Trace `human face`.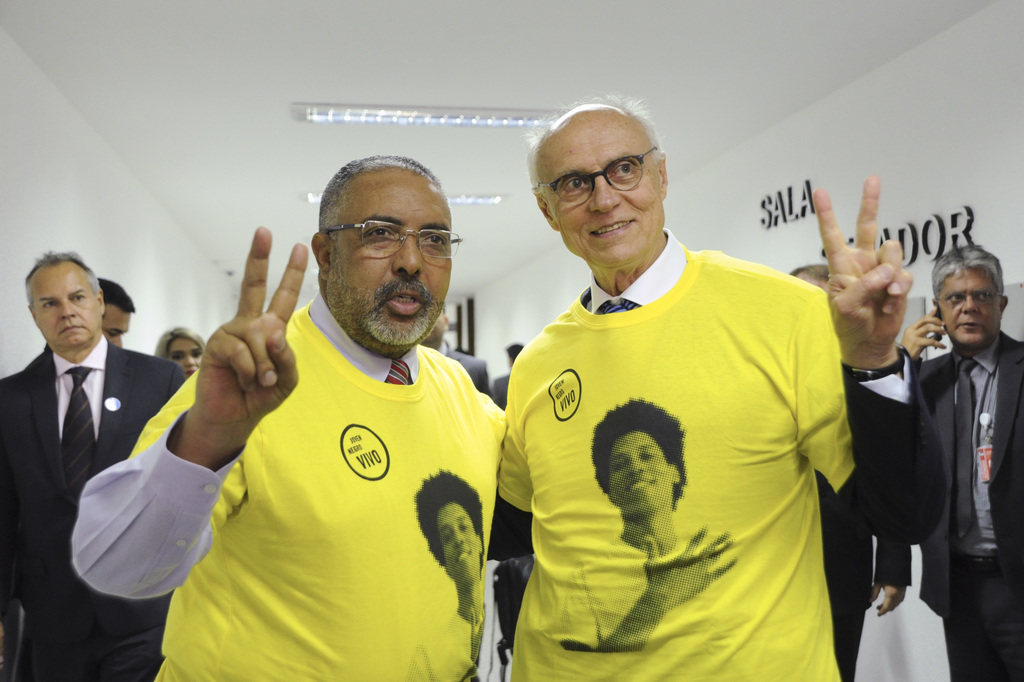
Traced to (left=437, top=501, right=481, bottom=580).
